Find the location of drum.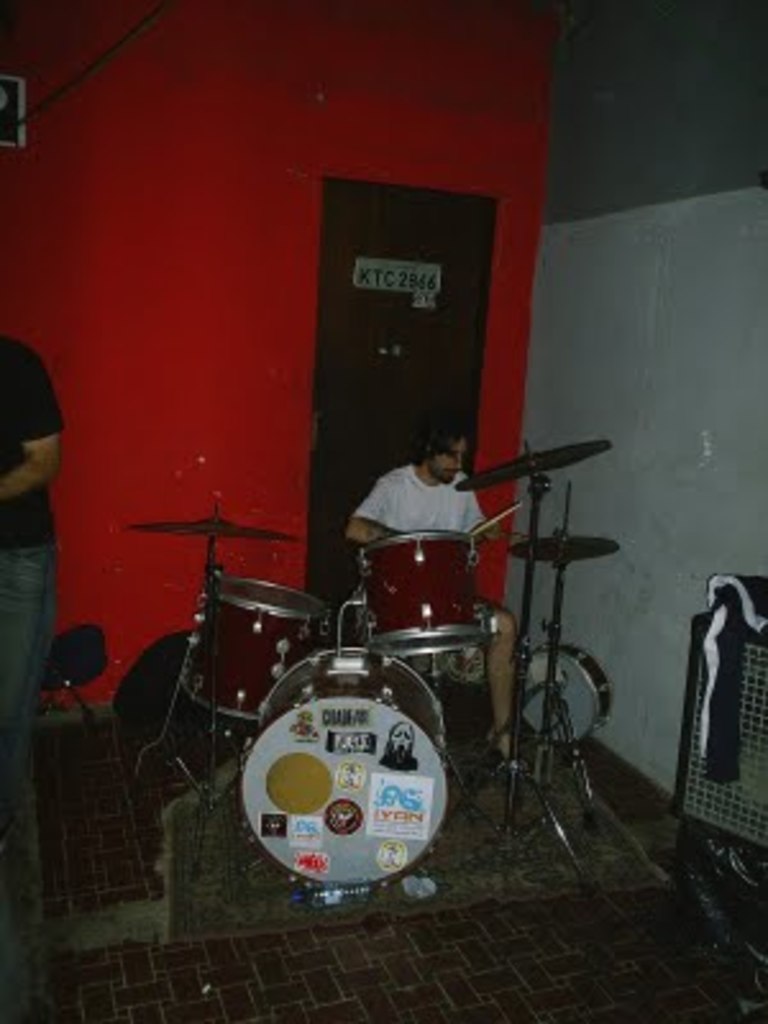
Location: rect(177, 579, 333, 717).
